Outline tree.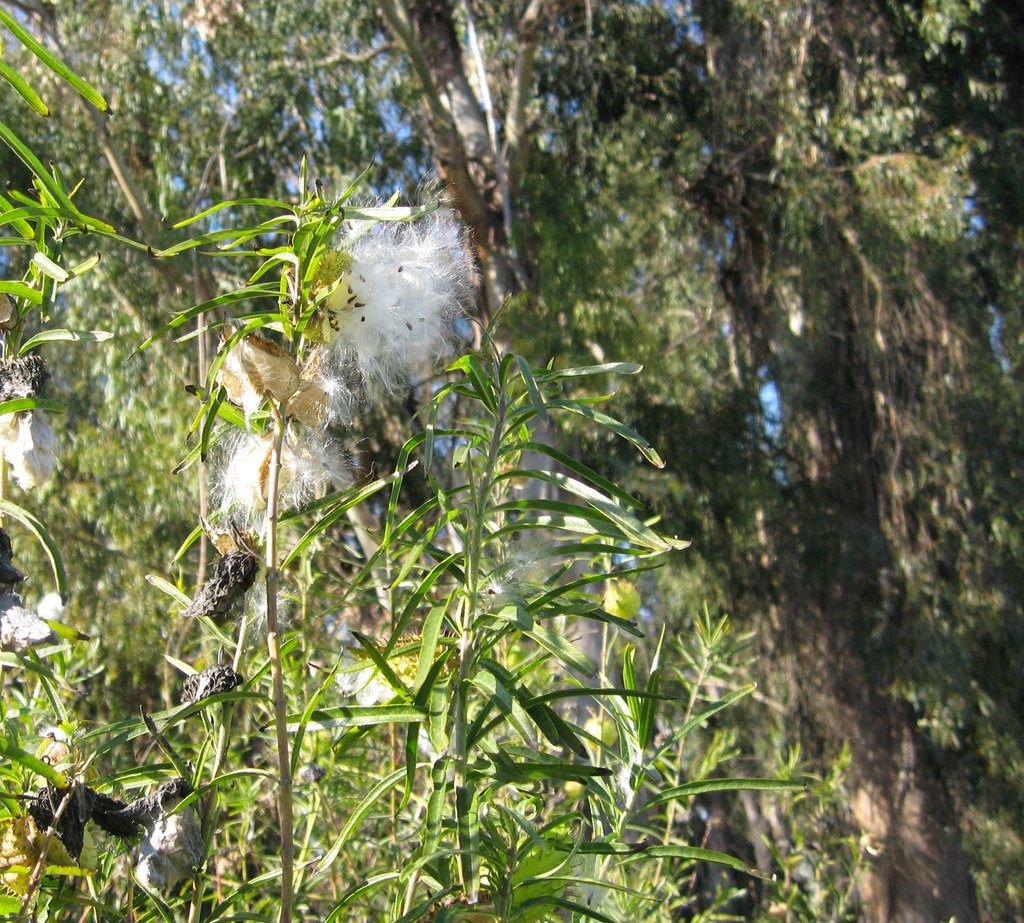
Outline: BBox(379, 0, 1023, 922).
